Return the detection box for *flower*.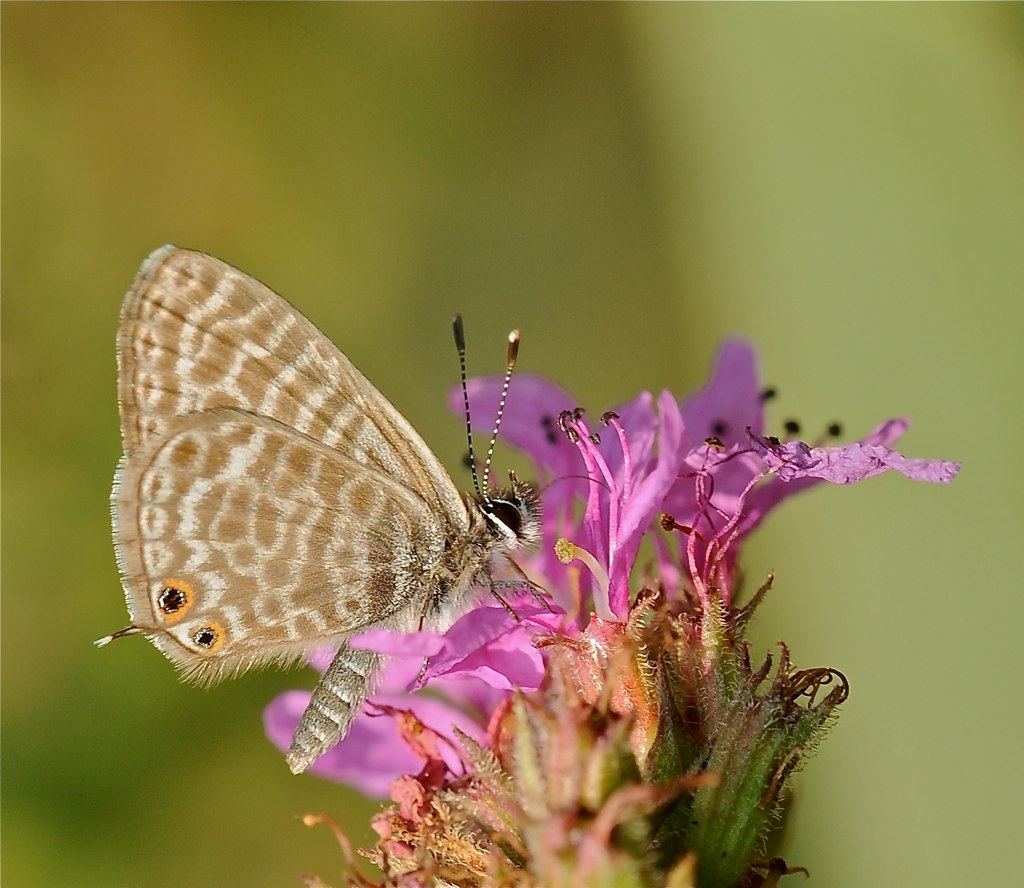
(x1=431, y1=371, x2=673, y2=620).
